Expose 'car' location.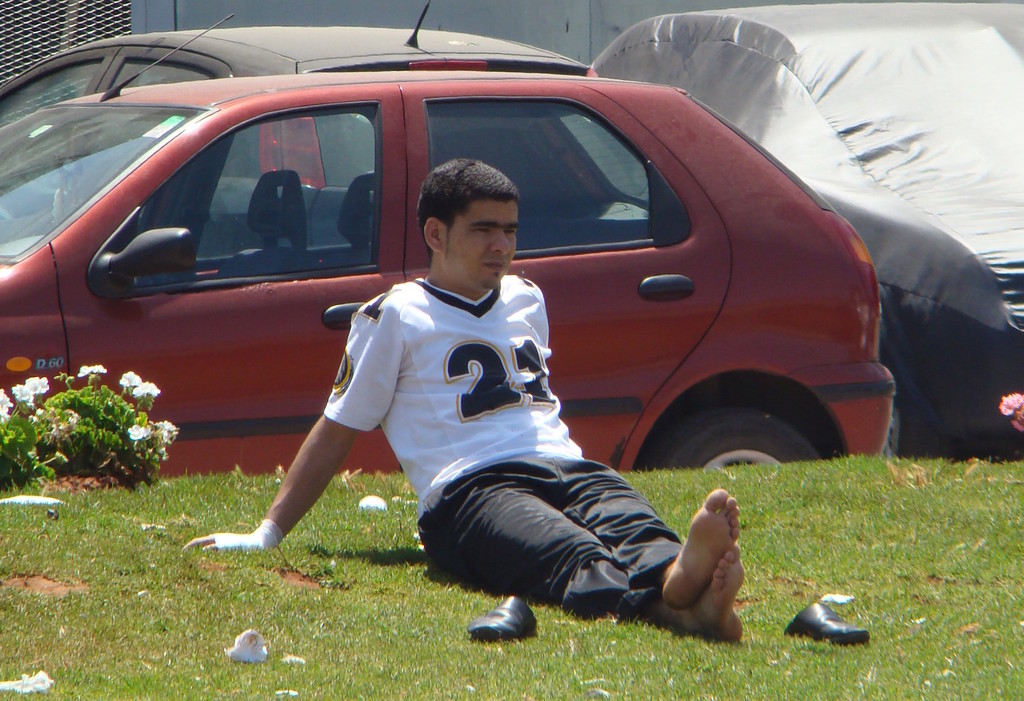
Exposed at (1,0,602,126).
